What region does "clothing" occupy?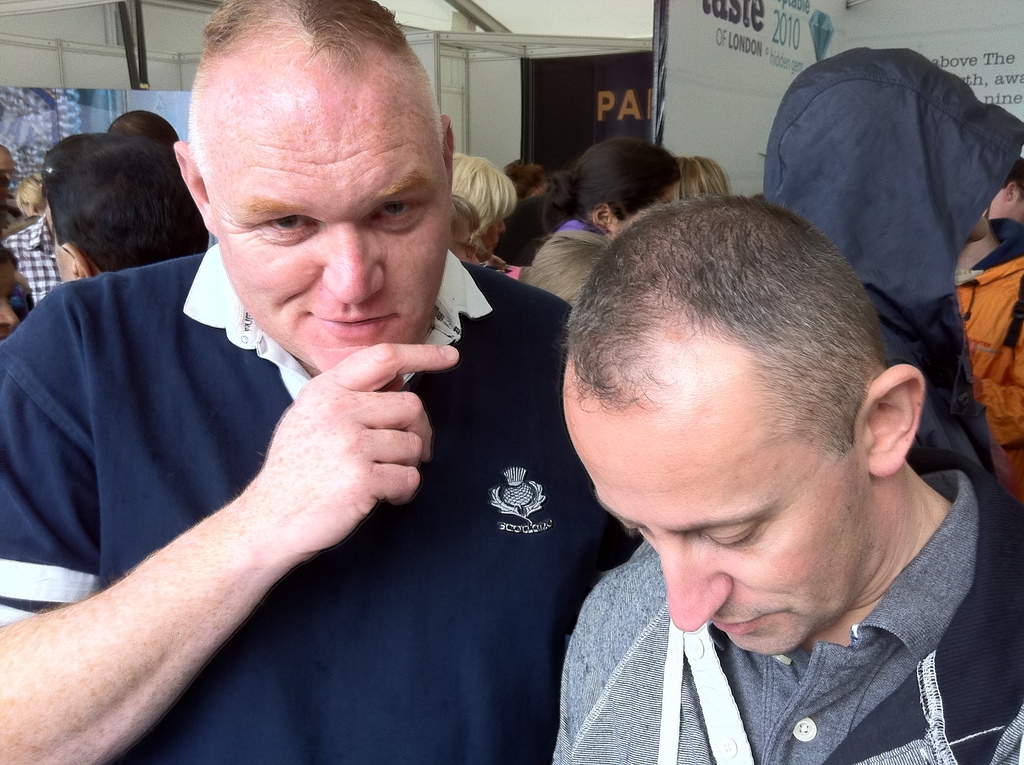
5, 216, 67, 305.
